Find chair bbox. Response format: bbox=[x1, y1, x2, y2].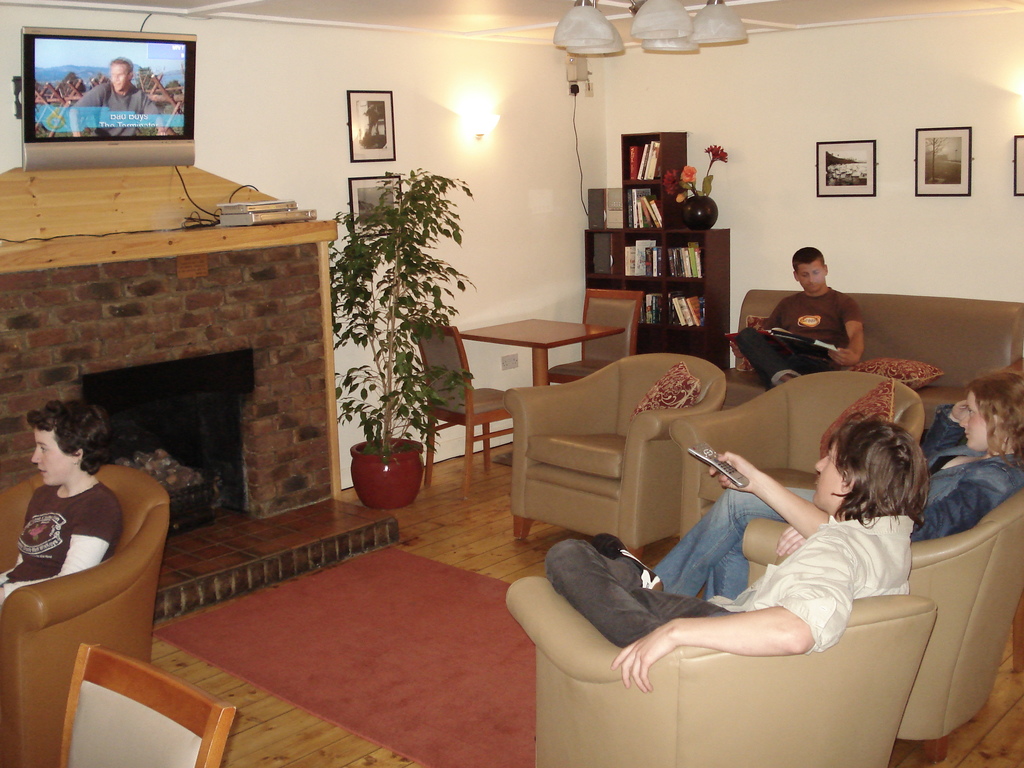
bbox=[504, 575, 938, 767].
